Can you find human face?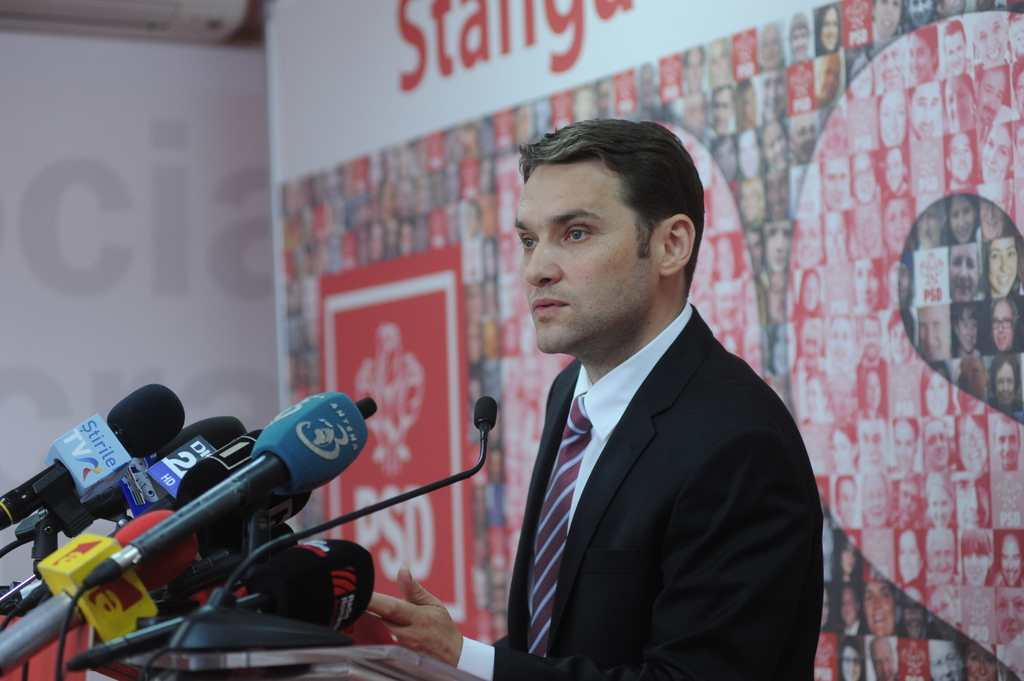
Yes, bounding box: pyautogui.locateOnScreen(714, 138, 737, 176).
